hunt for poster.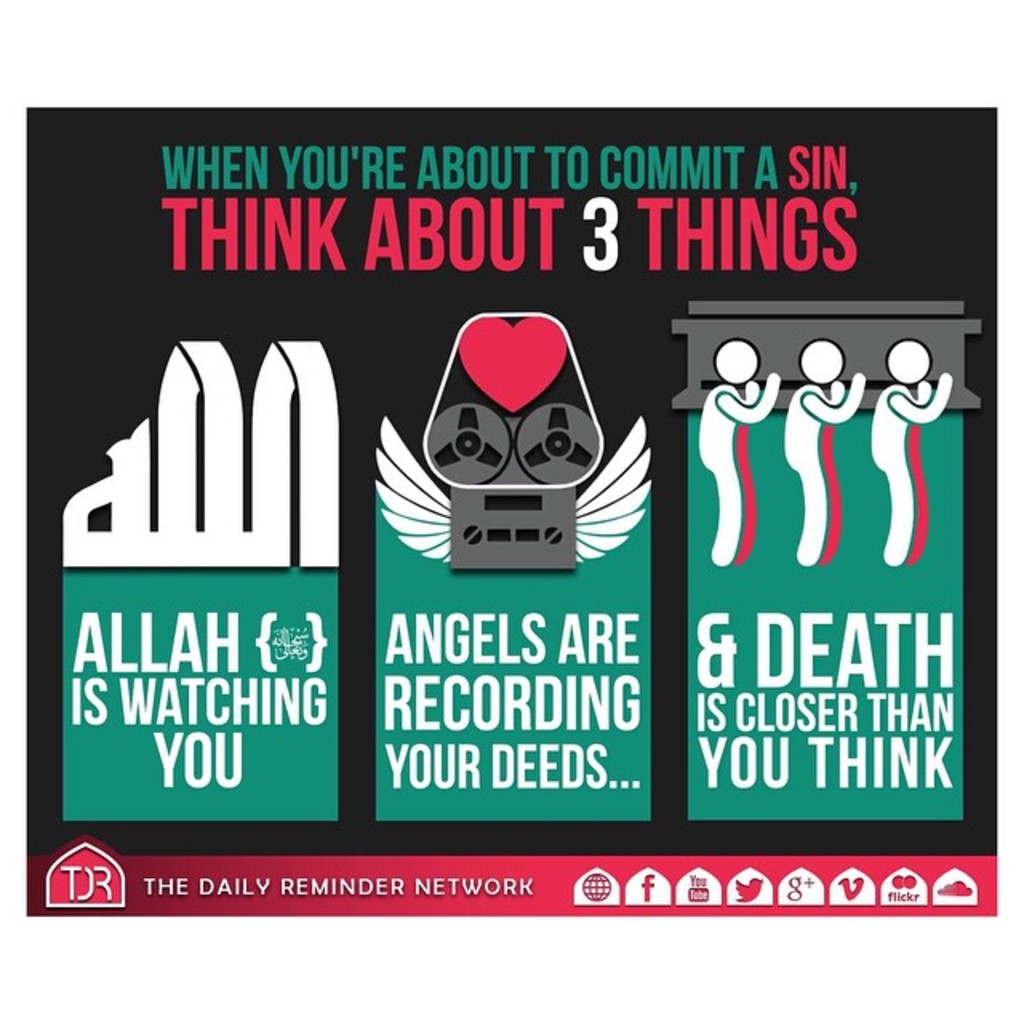
Hunted down at bbox(0, 0, 1022, 1022).
